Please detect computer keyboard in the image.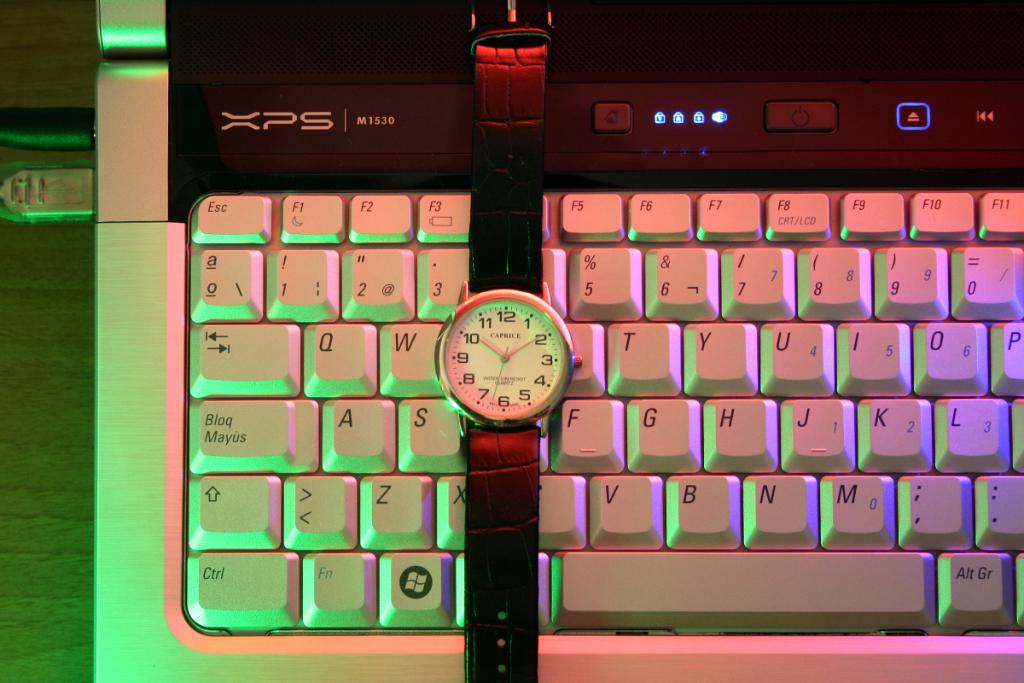
<box>183,189,1023,632</box>.
